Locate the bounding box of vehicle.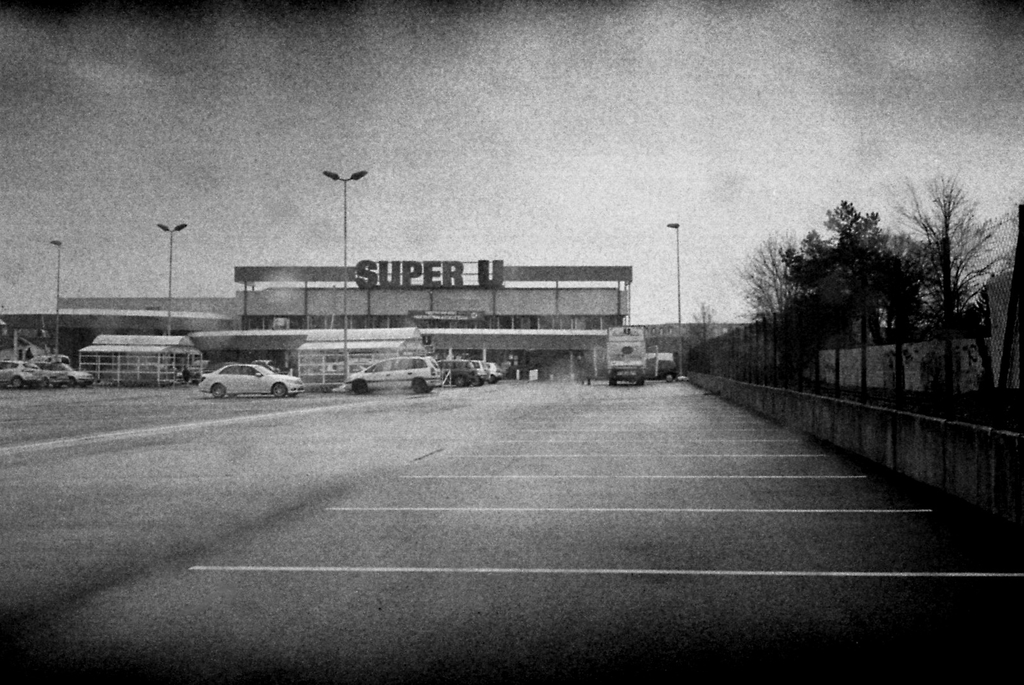
Bounding box: select_region(197, 362, 305, 397).
